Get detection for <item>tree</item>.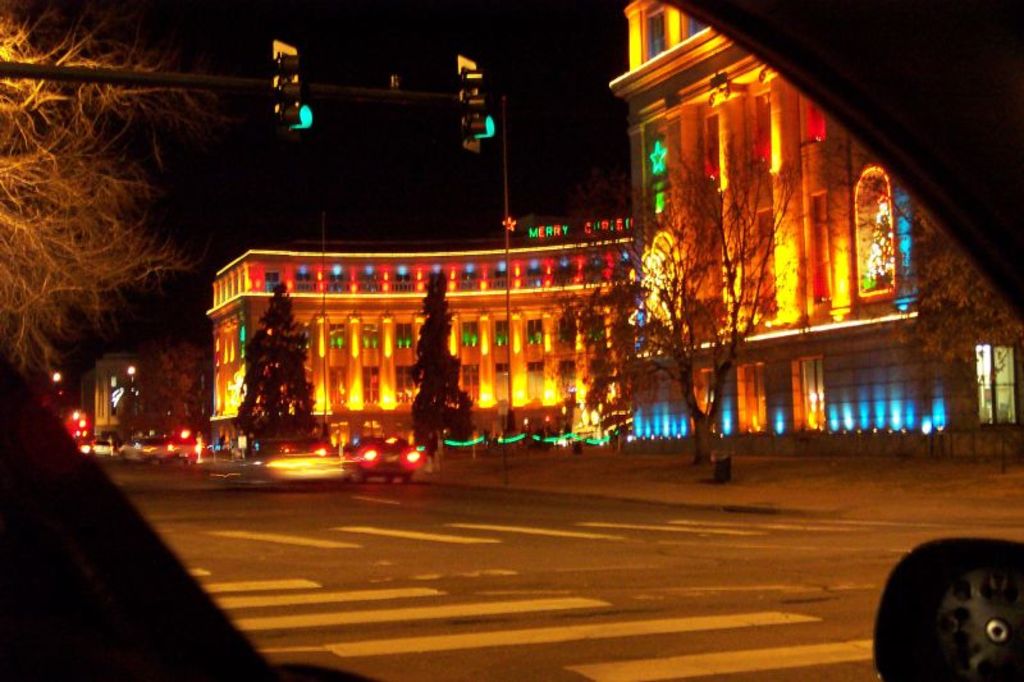
Detection: BBox(0, 6, 215, 429).
